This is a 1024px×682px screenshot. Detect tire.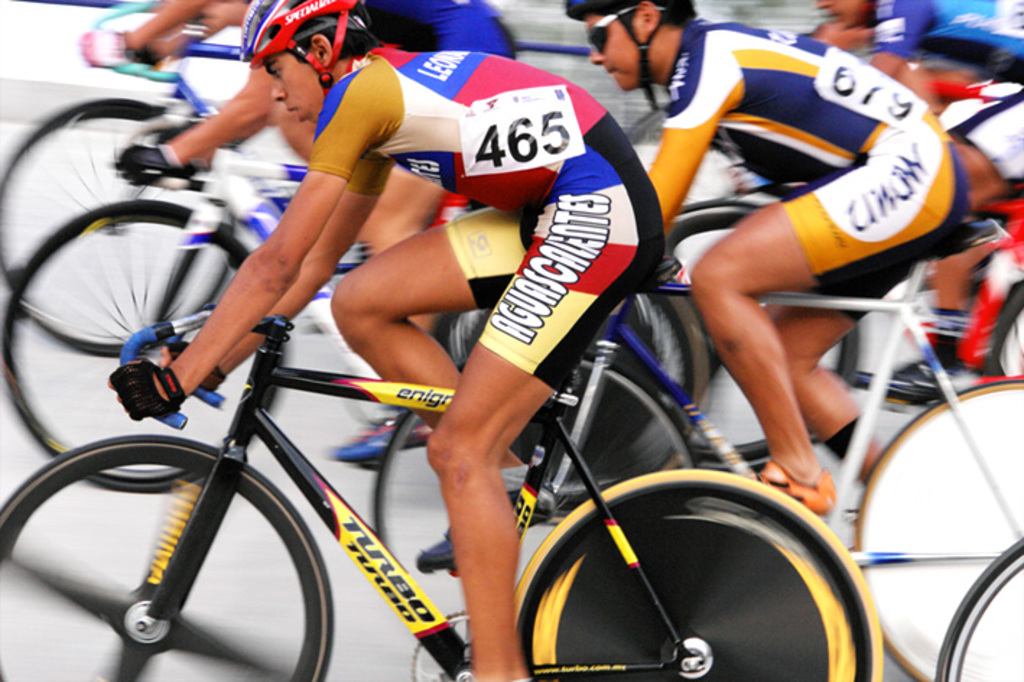
<region>622, 108, 741, 269</region>.
